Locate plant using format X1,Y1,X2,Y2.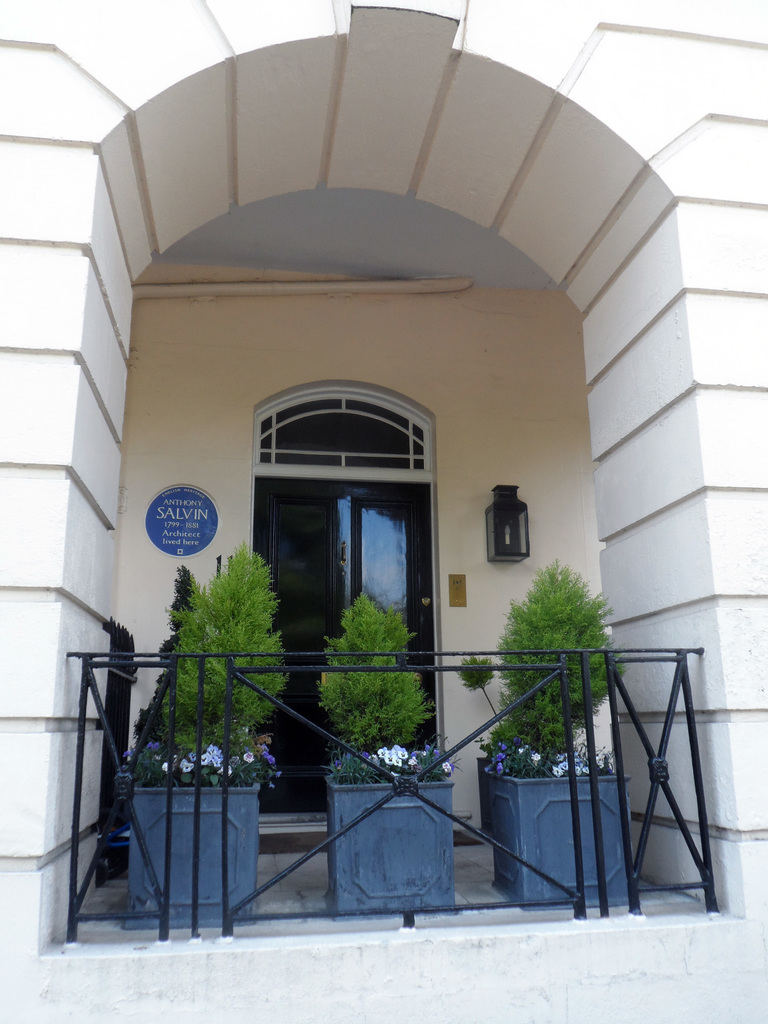
155,545,286,774.
